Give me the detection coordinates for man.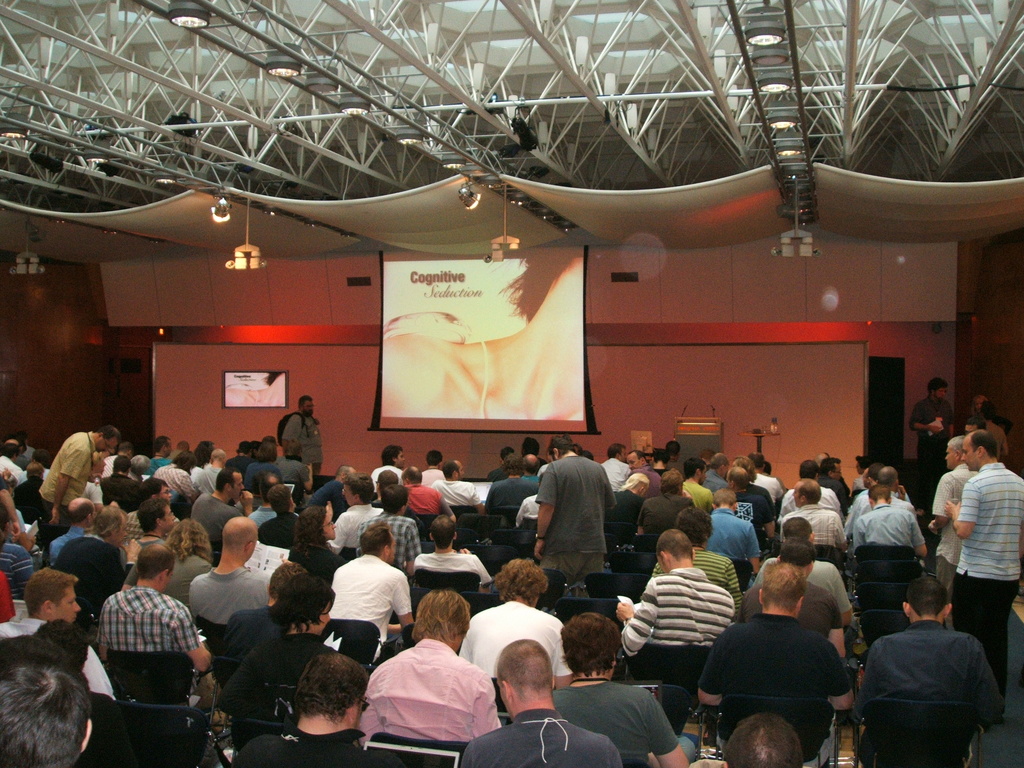
x1=152 y1=438 x2=173 y2=479.
